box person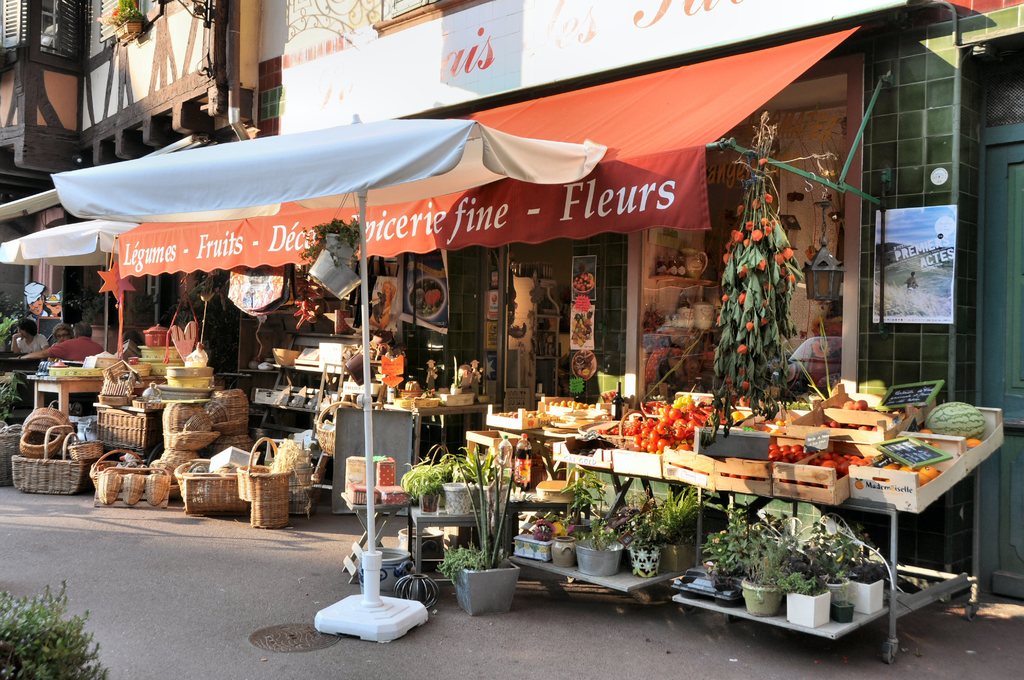
region(8, 320, 44, 353)
